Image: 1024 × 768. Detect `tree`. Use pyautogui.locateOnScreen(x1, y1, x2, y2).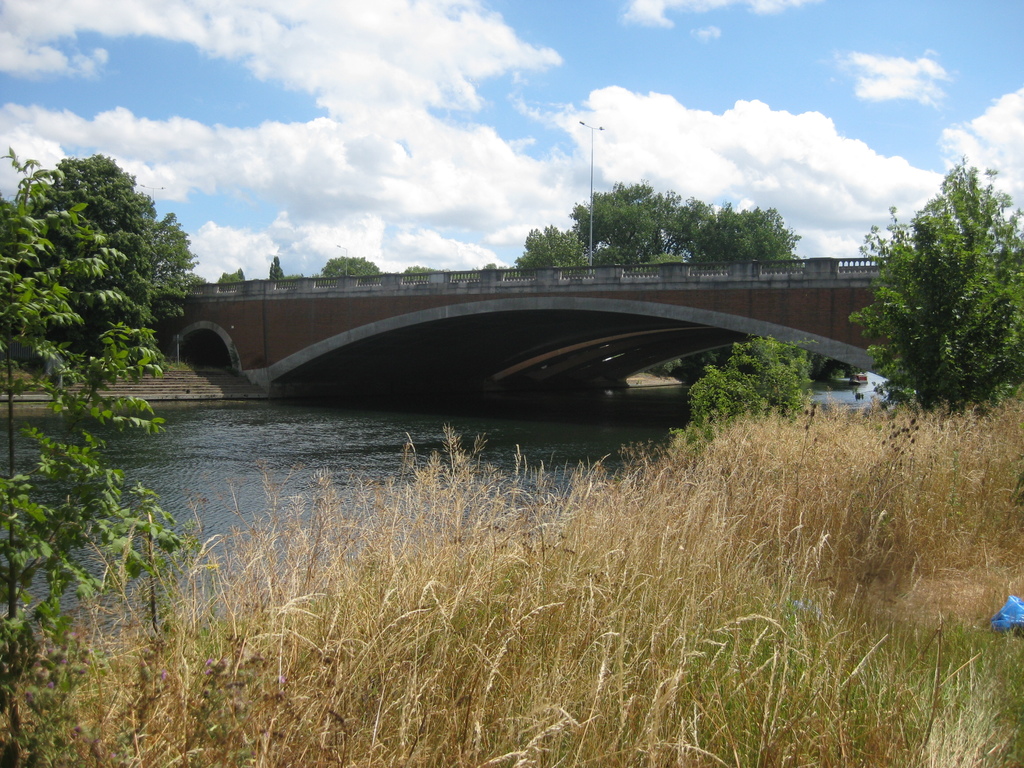
pyautogui.locateOnScreen(314, 257, 397, 284).
